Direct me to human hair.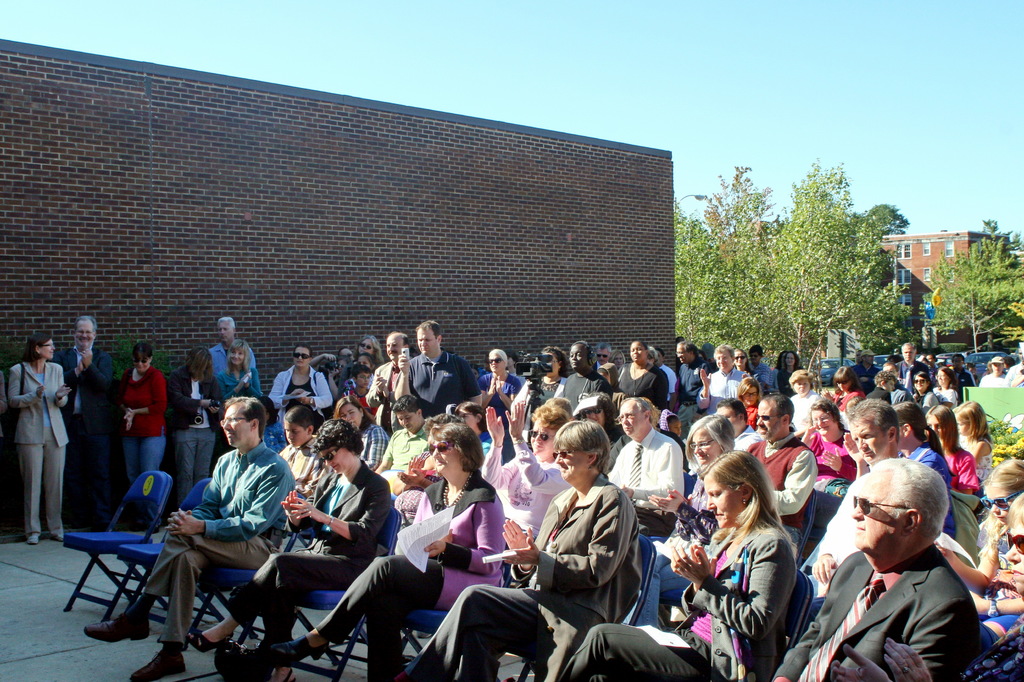
Direction: BBox(224, 340, 257, 373).
